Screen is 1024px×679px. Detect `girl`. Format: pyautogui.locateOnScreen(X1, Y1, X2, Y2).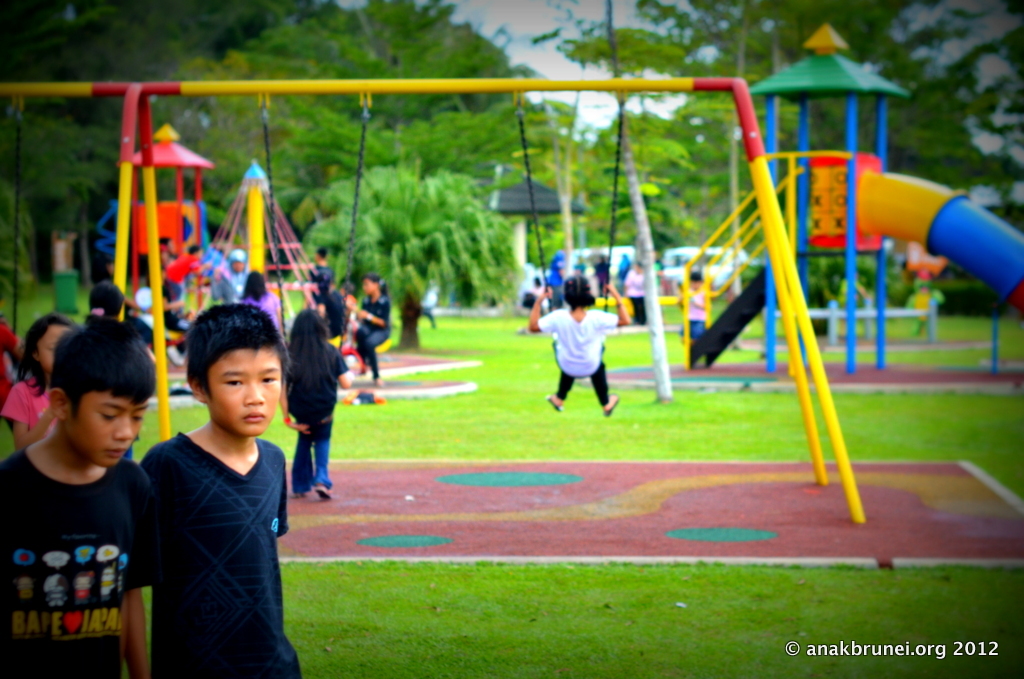
pyautogui.locateOnScreen(0, 316, 88, 441).
